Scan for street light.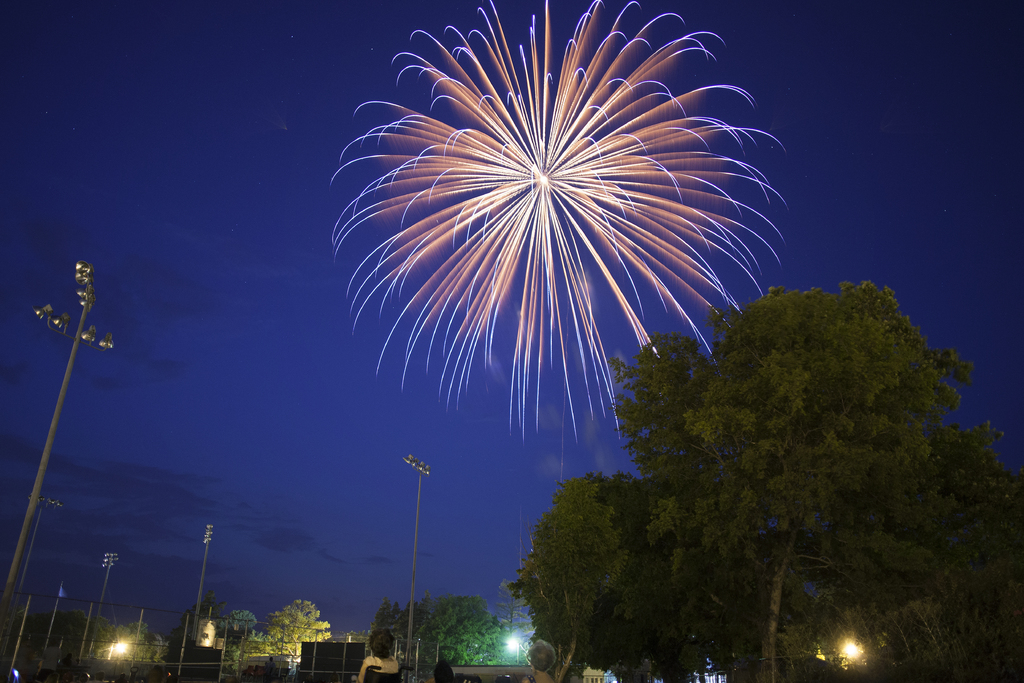
Scan result: {"left": 15, "top": 261, "right": 122, "bottom": 663}.
